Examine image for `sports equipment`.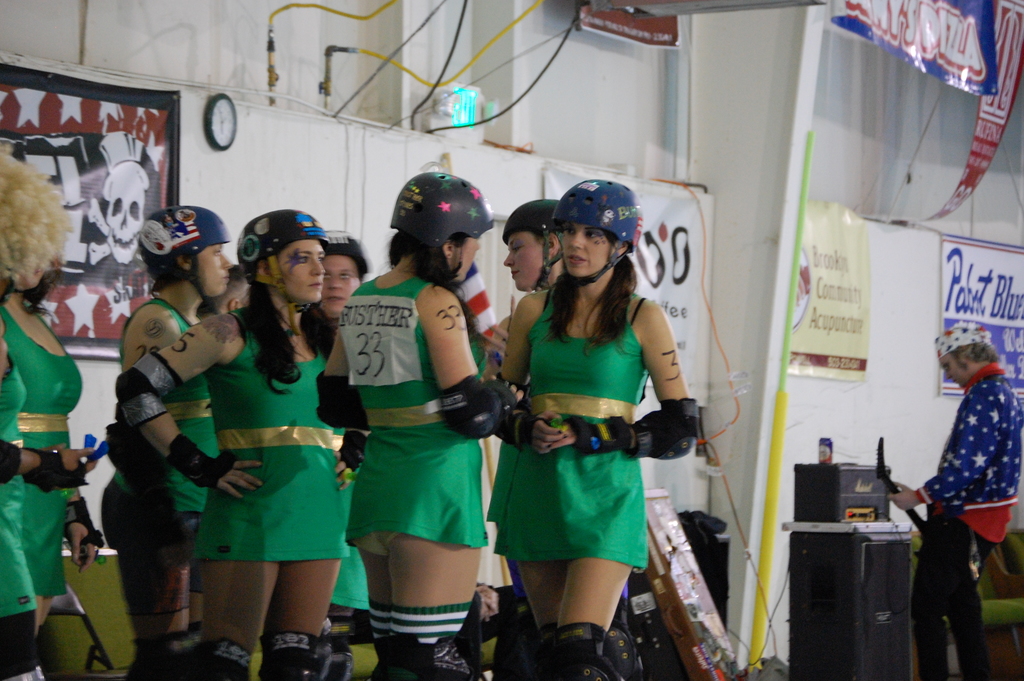
Examination result: x1=138 y1=205 x2=230 y2=300.
